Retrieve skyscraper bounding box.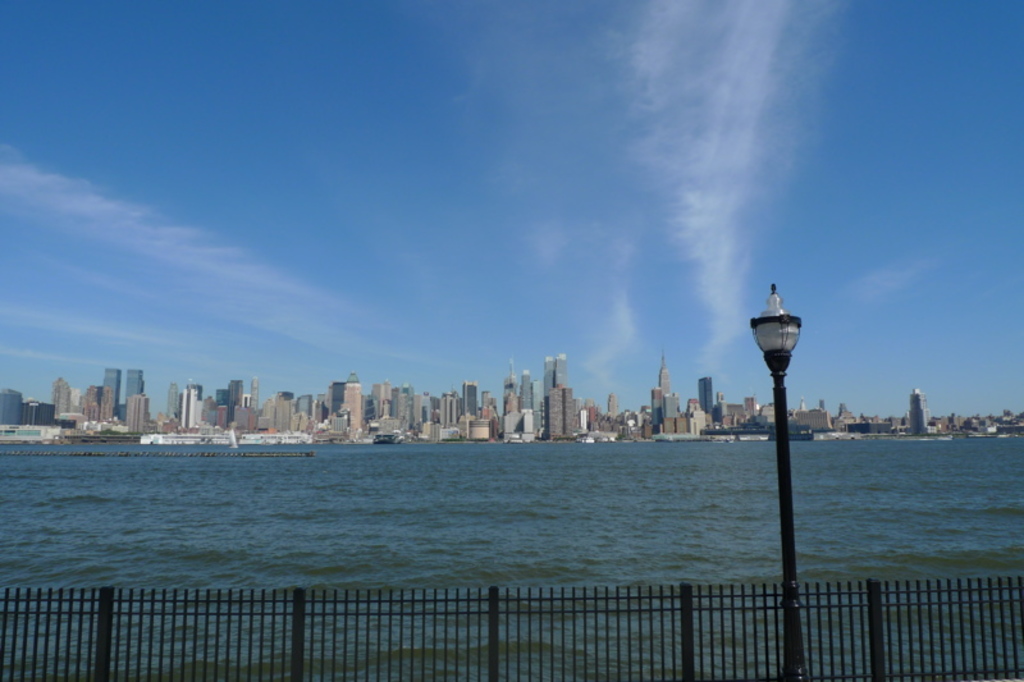
Bounding box: {"x1": 618, "y1": 409, "x2": 637, "y2": 440}.
